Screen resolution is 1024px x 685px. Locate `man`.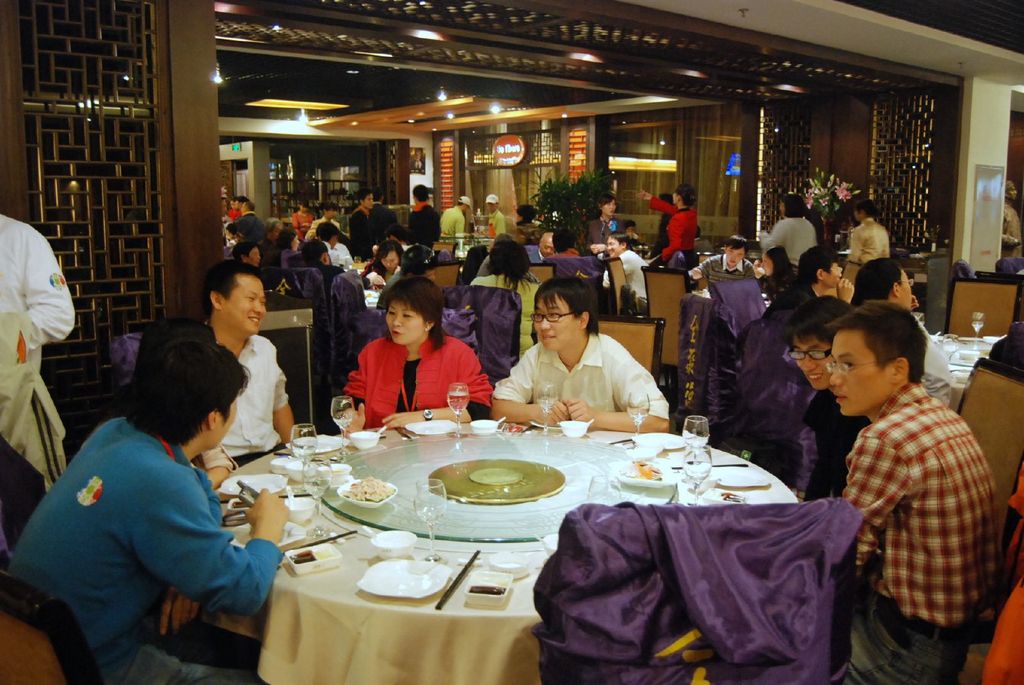
[left=439, top=194, right=473, bottom=245].
